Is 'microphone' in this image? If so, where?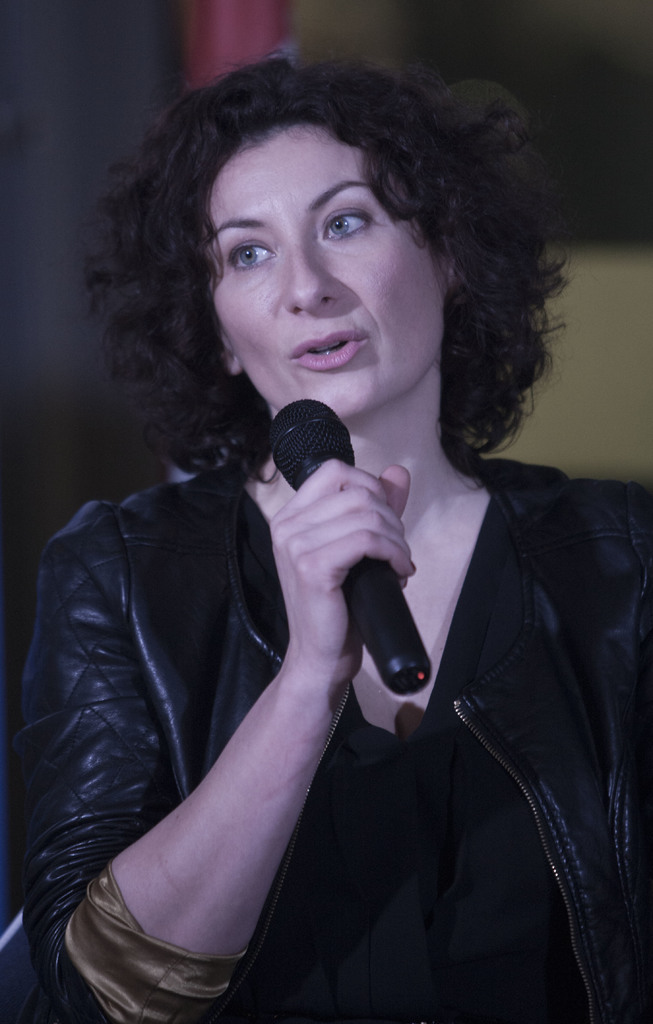
Yes, at (left=264, top=392, right=431, bottom=695).
